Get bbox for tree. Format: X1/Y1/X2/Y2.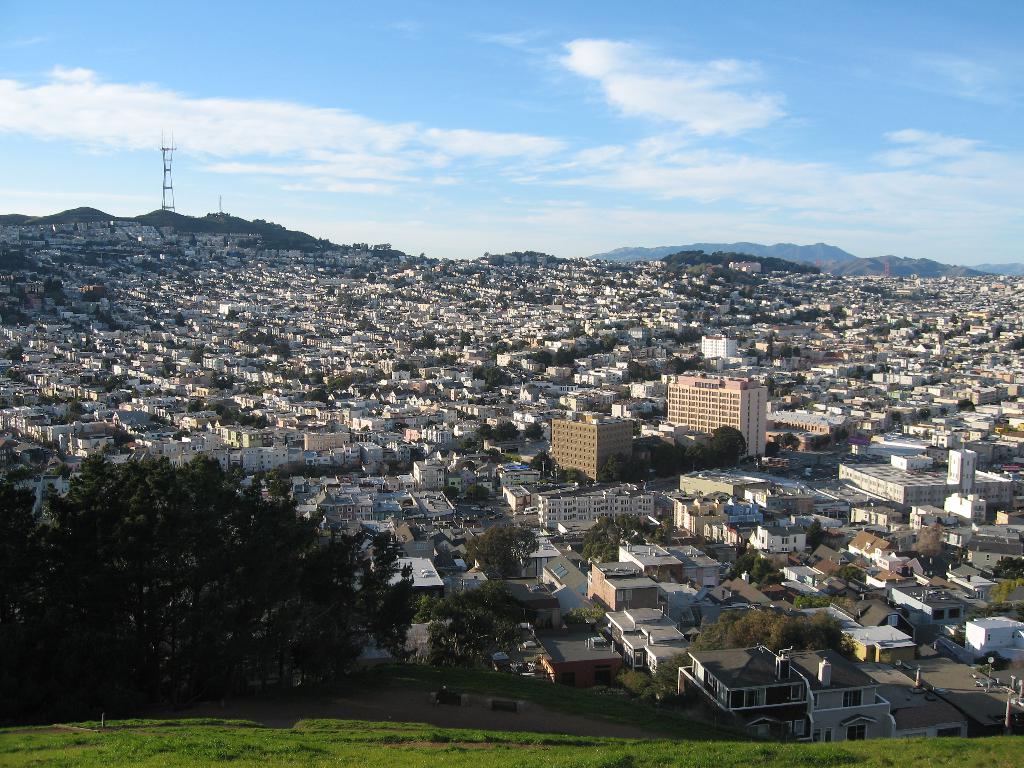
99/308/128/332.
